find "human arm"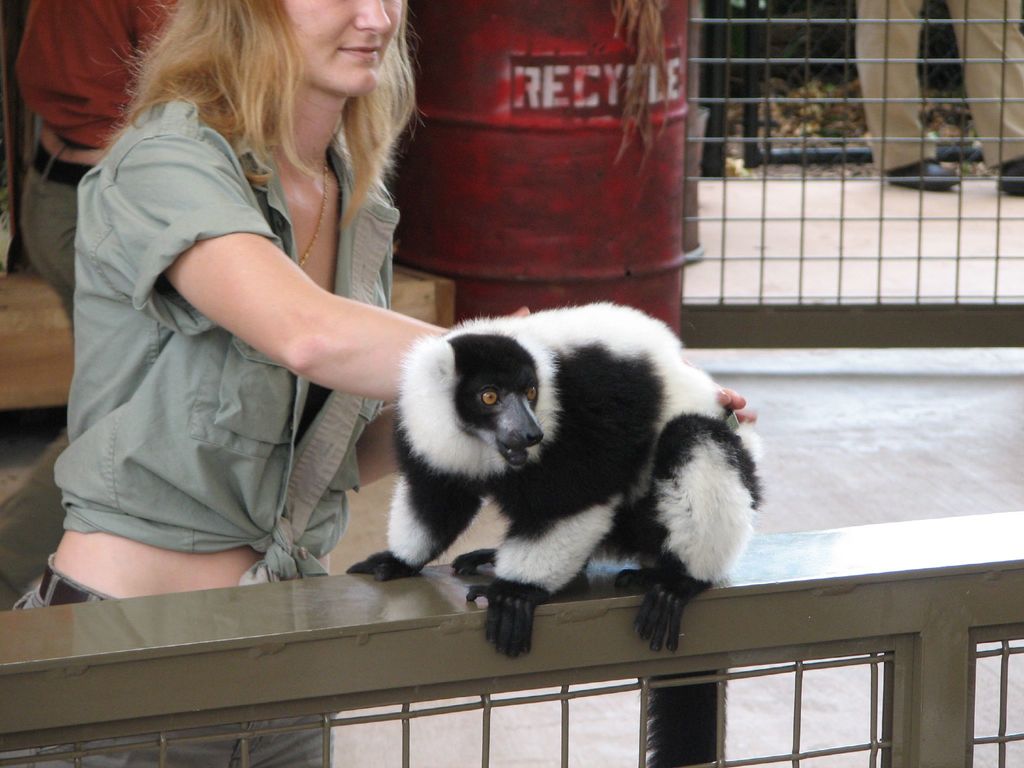
pyautogui.locateOnScreen(163, 230, 762, 415)
